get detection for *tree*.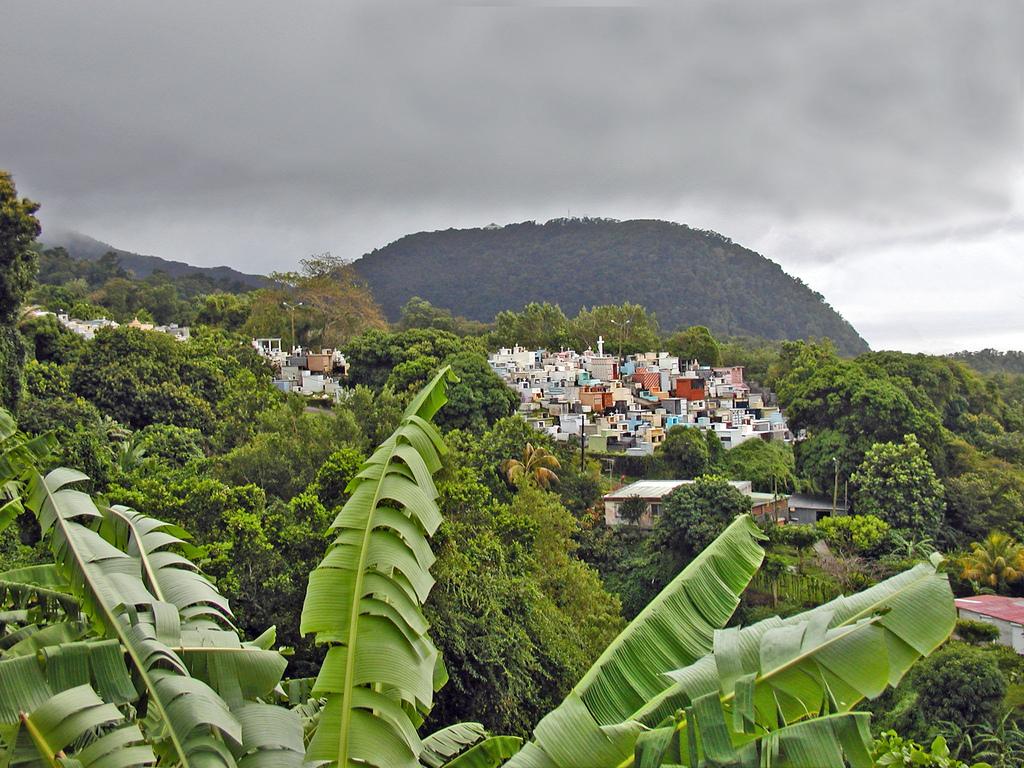
Detection: 506,305,579,349.
